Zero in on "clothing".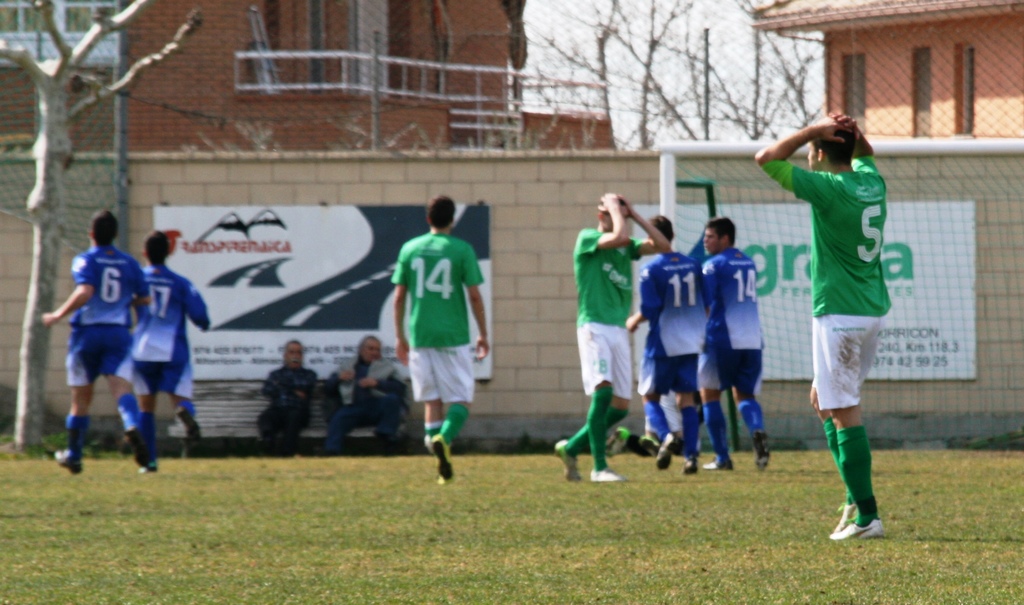
Zeroed in: box(132, 264, 207, 401).
